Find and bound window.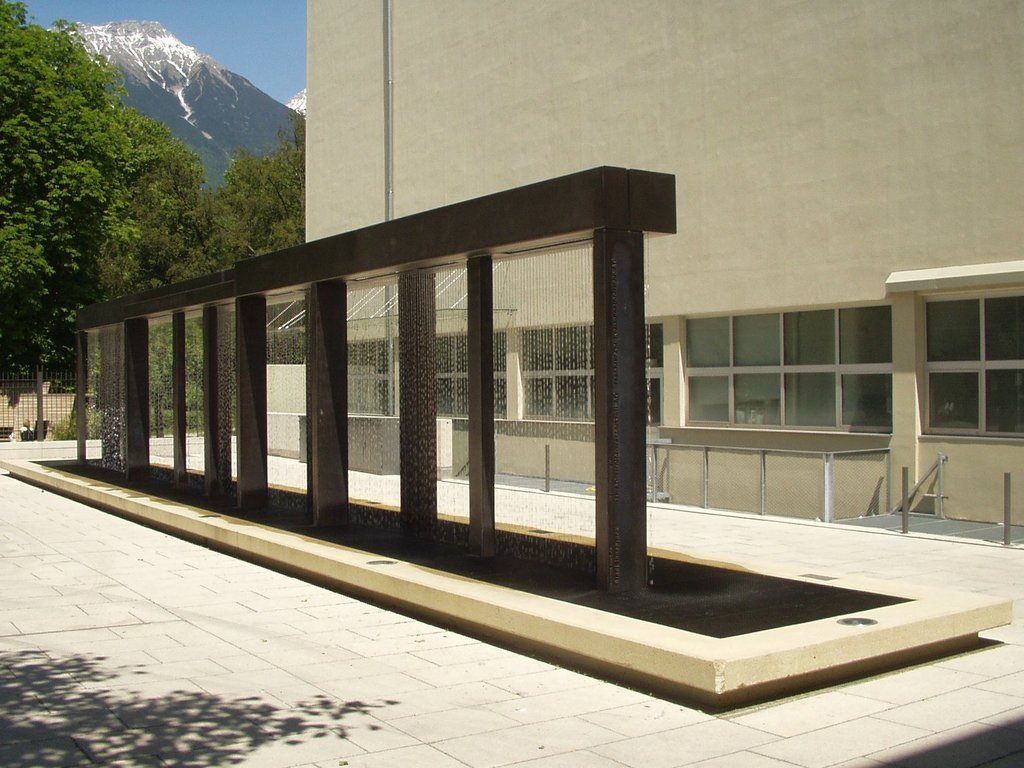
Bound: {"x1": 925, "y1": 289, "x2": 1023, "y2": 442}.
